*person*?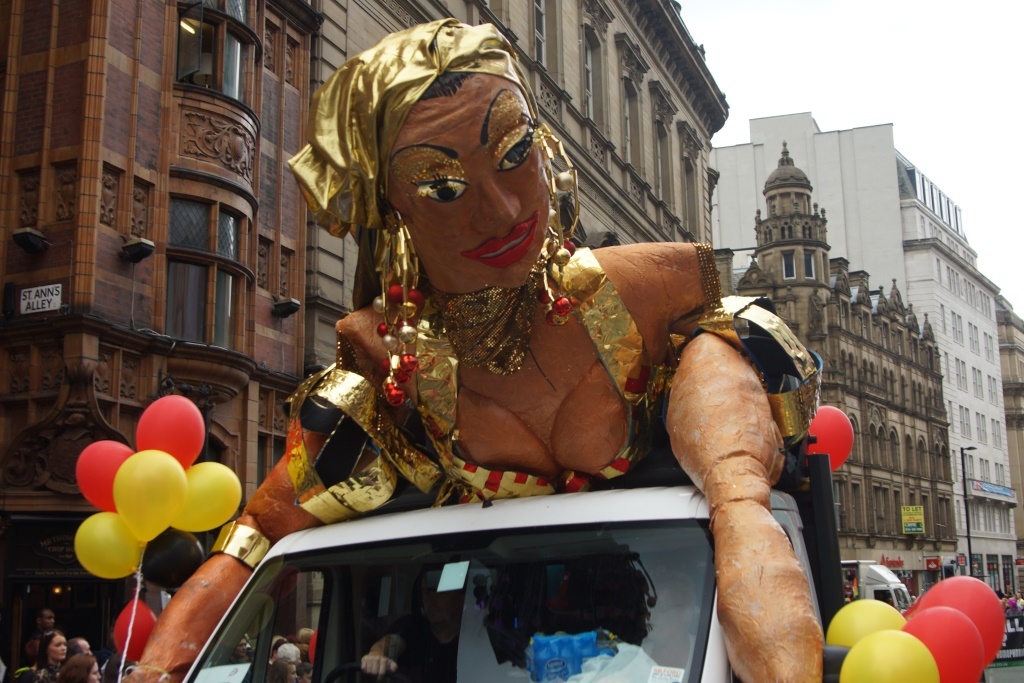
bbox=[120, 18, 825, 682]
